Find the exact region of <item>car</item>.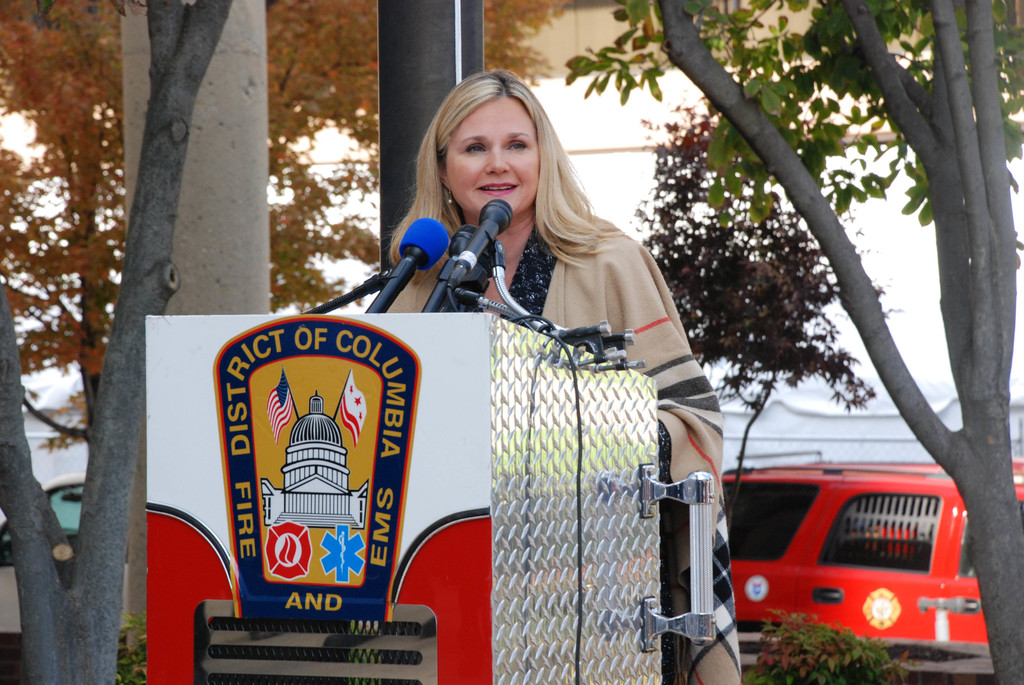
Exact region: 0 471 130 635.
